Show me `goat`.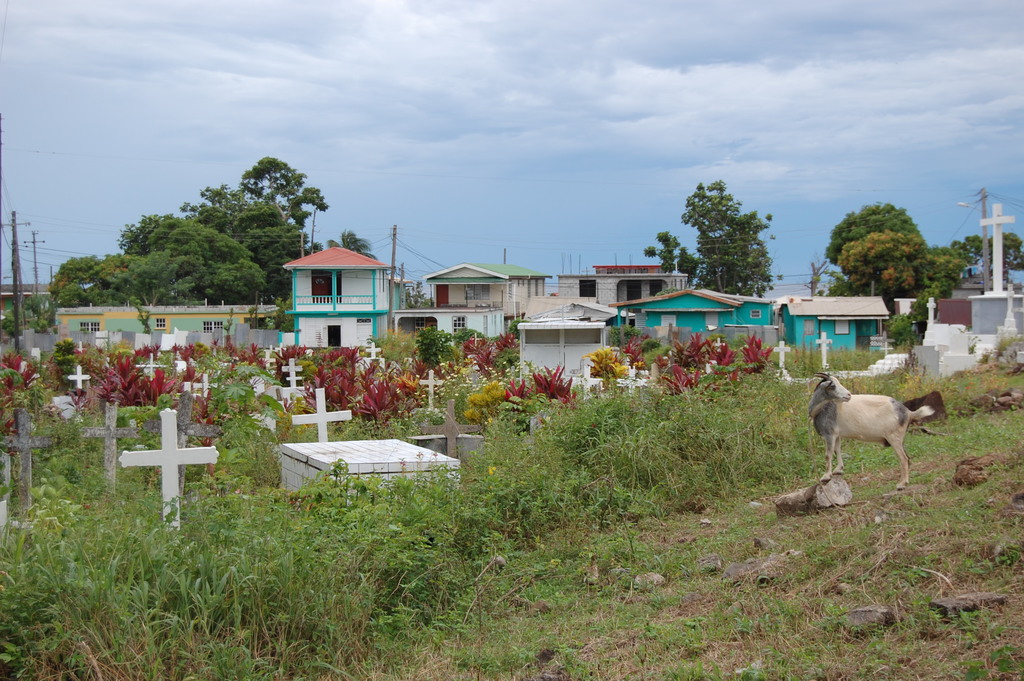
`goat` is here: <bbox>817, 372, 936, 498</bbox>.
